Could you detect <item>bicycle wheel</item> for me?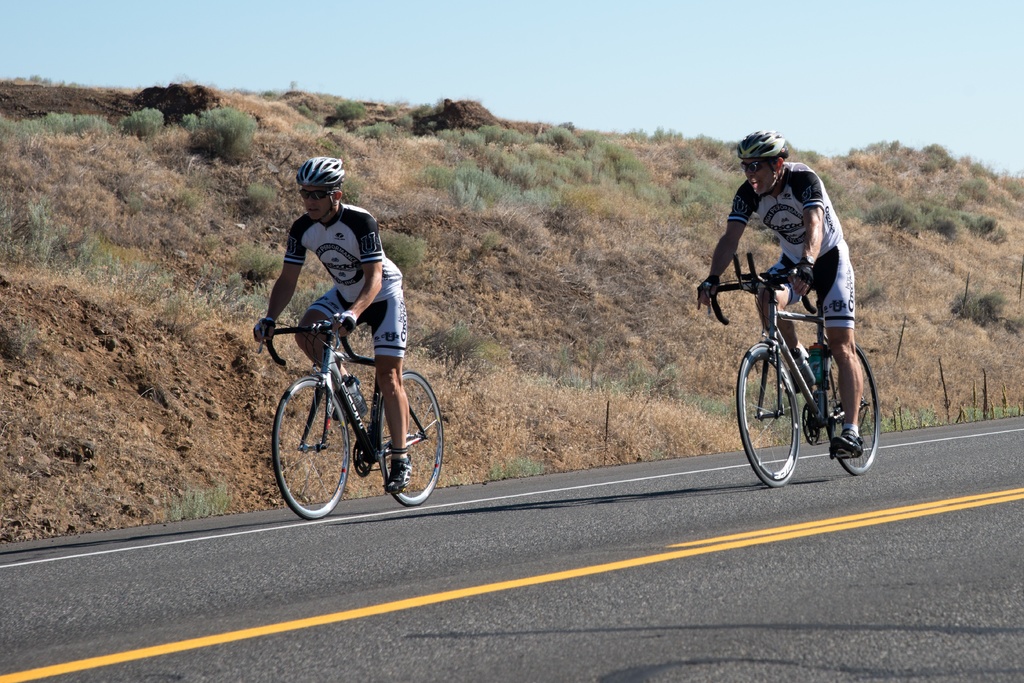
Detection result: rect(735, 339, 803, 488).
